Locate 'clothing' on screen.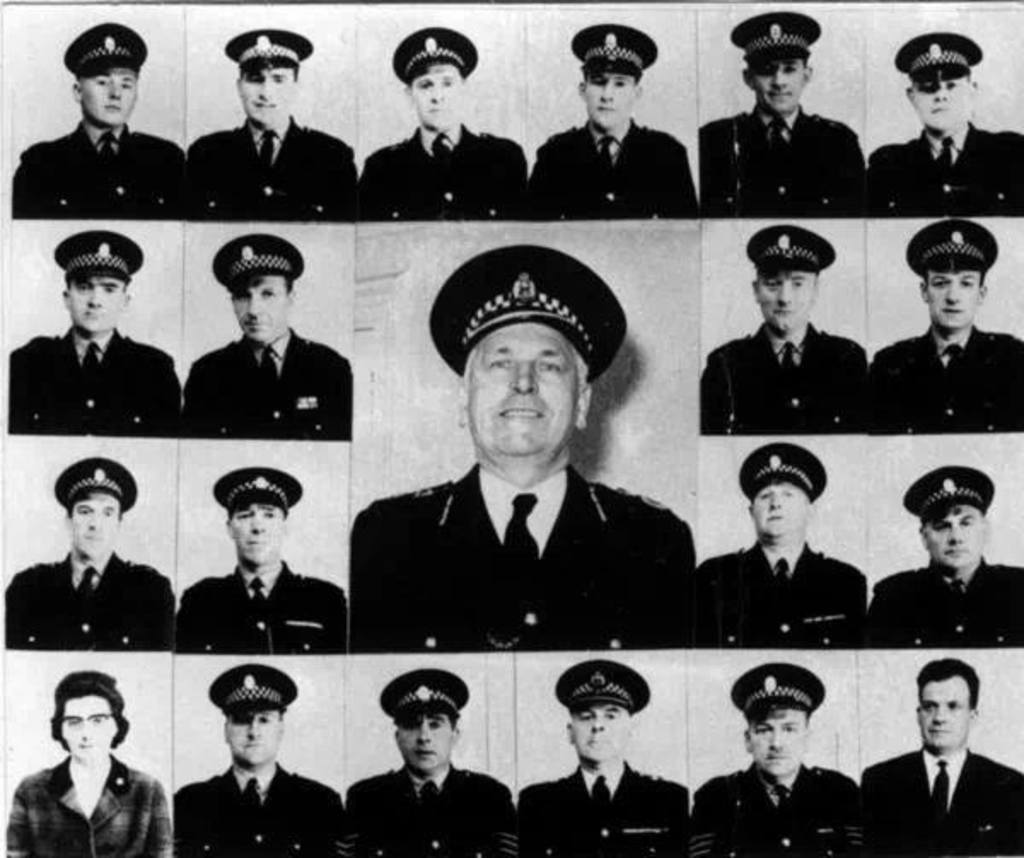
On screen at <box>171,754,346,856</box>.
